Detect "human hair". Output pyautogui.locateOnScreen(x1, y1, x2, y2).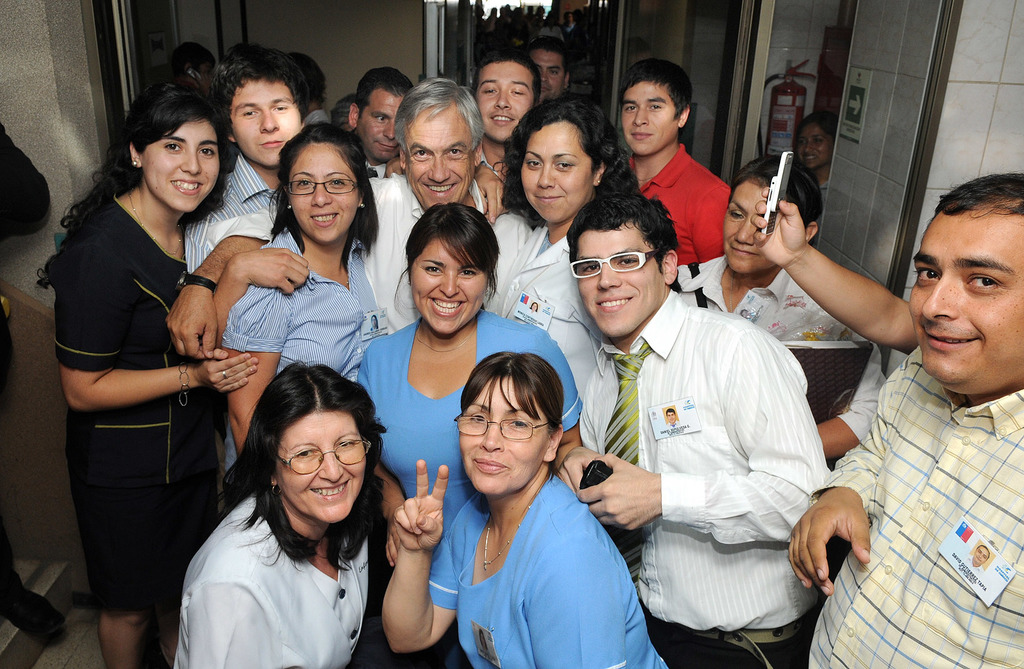
pyautogui.locateOnScreen(357, 65, 417, 129).
